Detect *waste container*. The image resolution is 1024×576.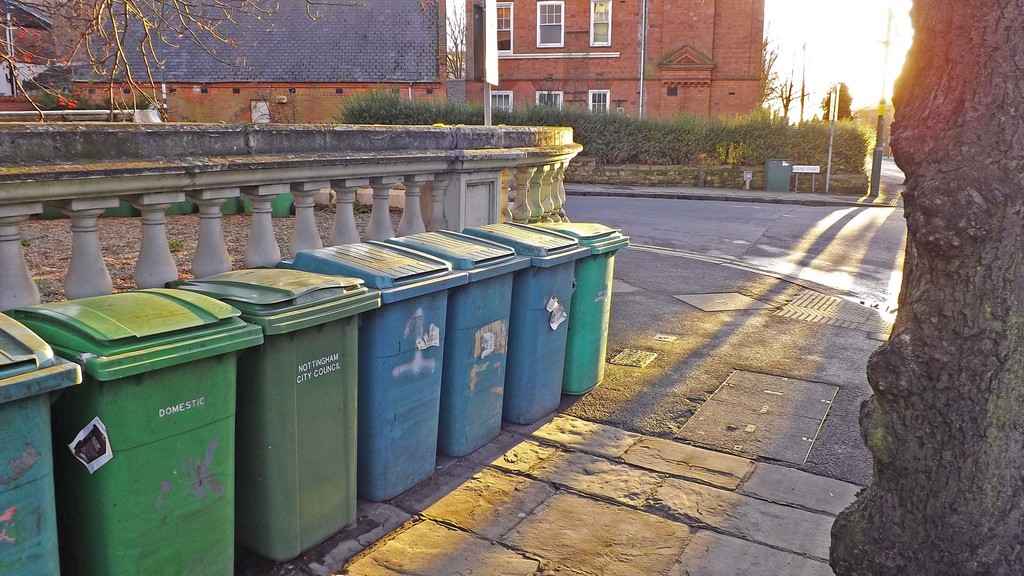
{"x1": 161, "y1": 265, "x2": 385, "y2": 566}.
